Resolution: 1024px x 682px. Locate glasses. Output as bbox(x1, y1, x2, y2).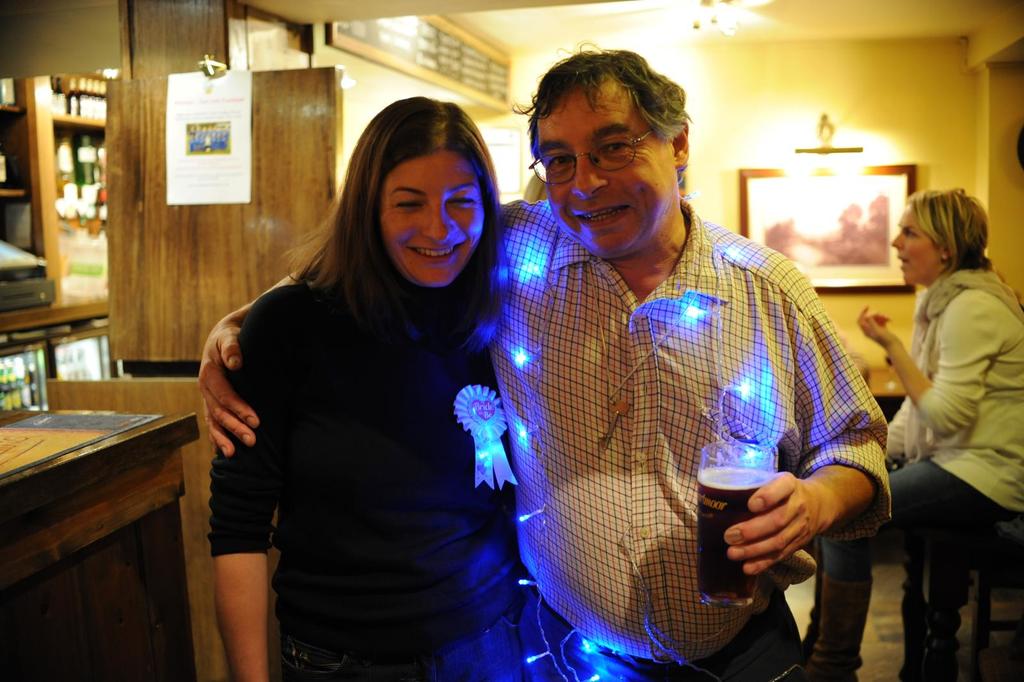
bbox(533, 124, 679, 170).
